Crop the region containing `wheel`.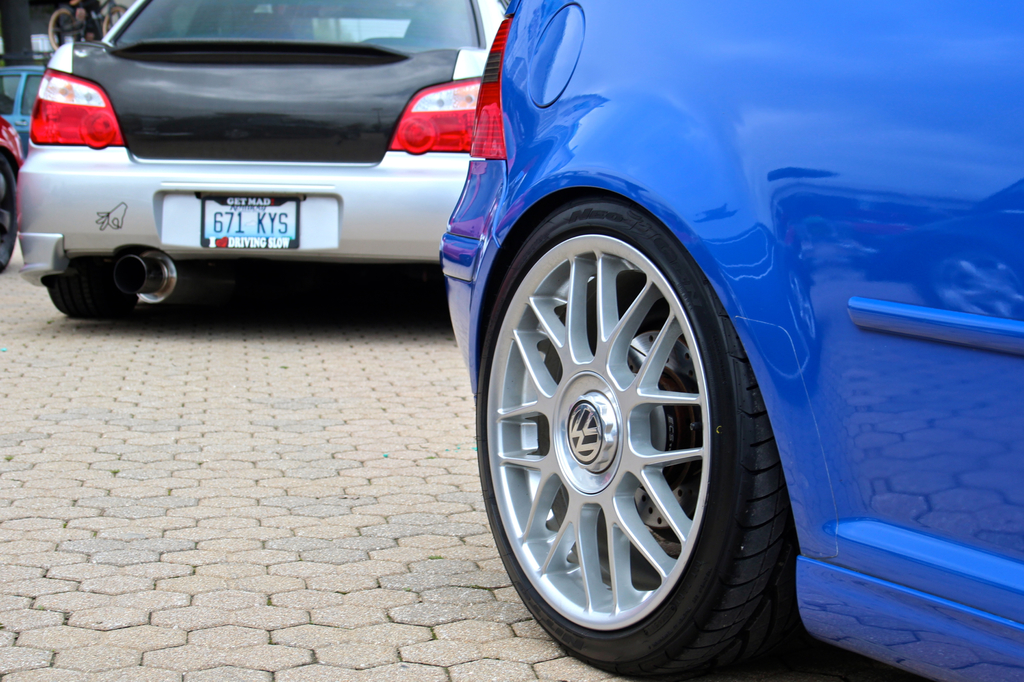
Crop region: <bbox>477, 206, 802, 669</bbox>.
